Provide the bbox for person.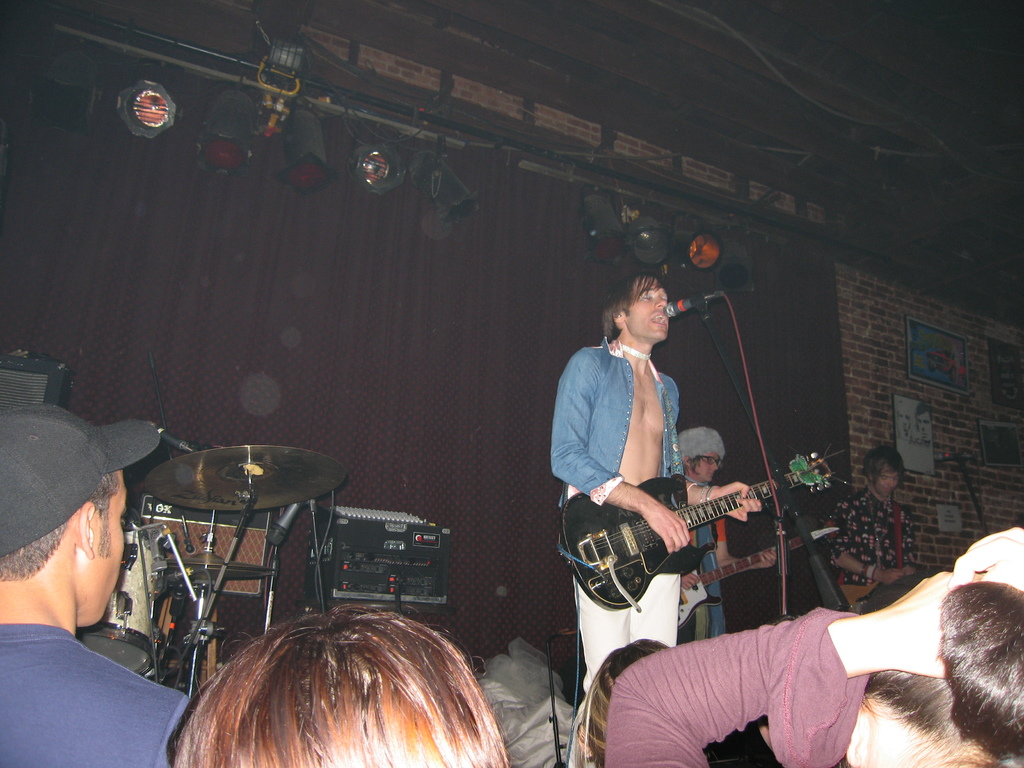
select_region(607, 525, 1023, 767).
